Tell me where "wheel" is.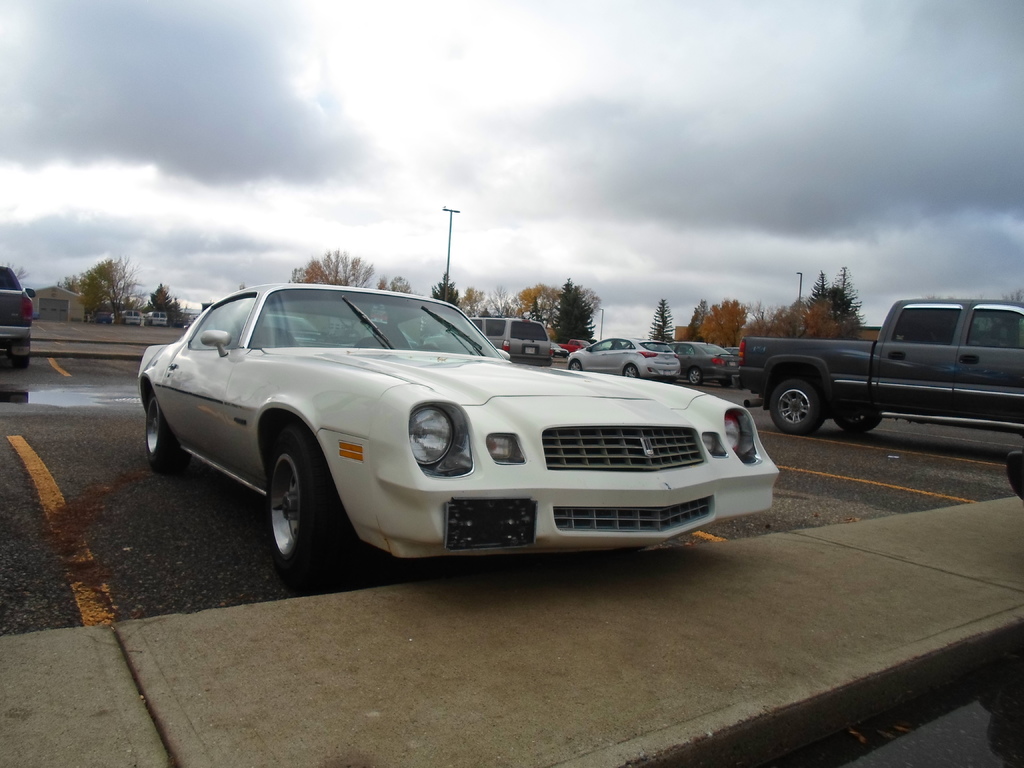
"wheel" is at {"left": 622, "top": 368, "right": 638, "bottom": 374}.
